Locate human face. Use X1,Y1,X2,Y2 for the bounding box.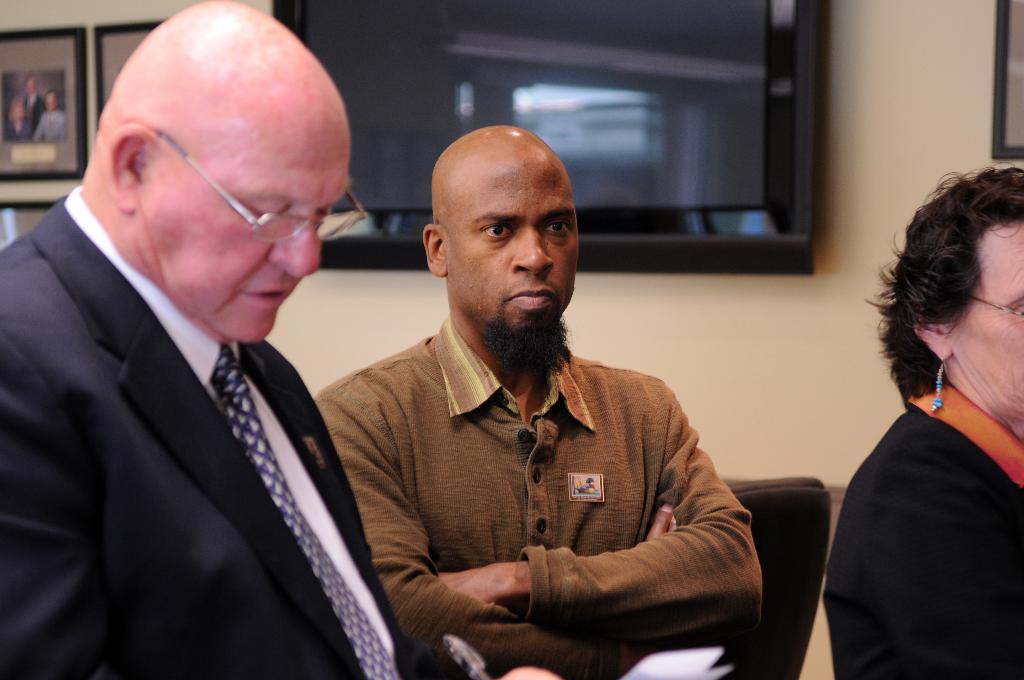
30,77,36,93.
